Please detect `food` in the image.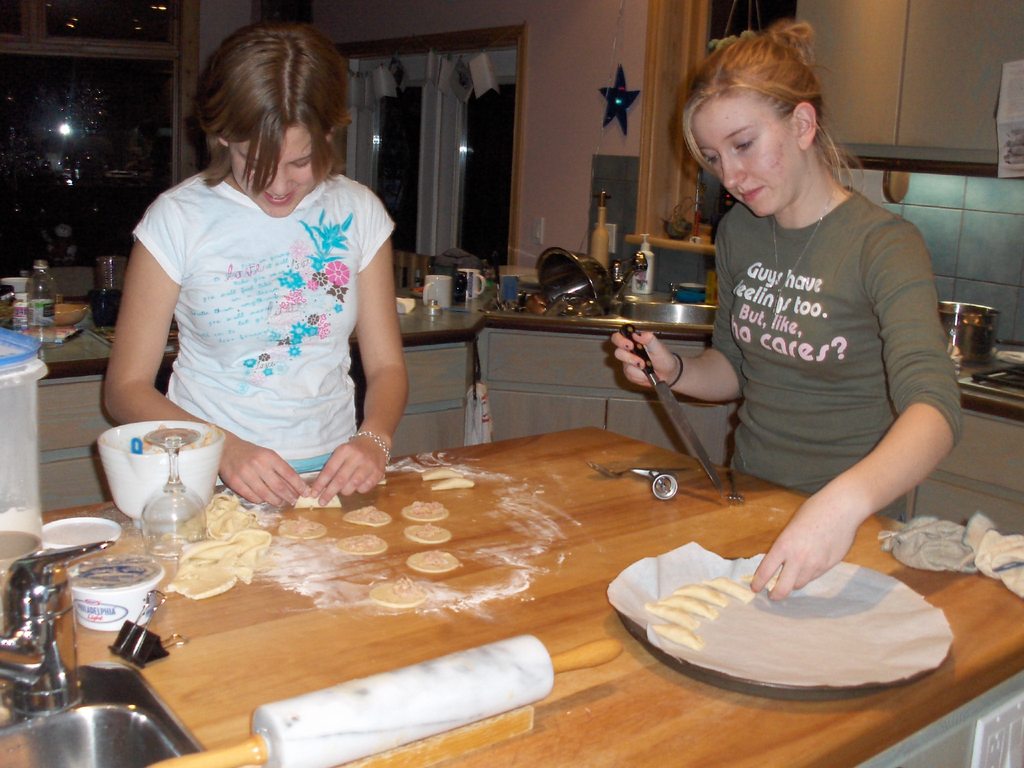
region(369, 578, 426, 605).
